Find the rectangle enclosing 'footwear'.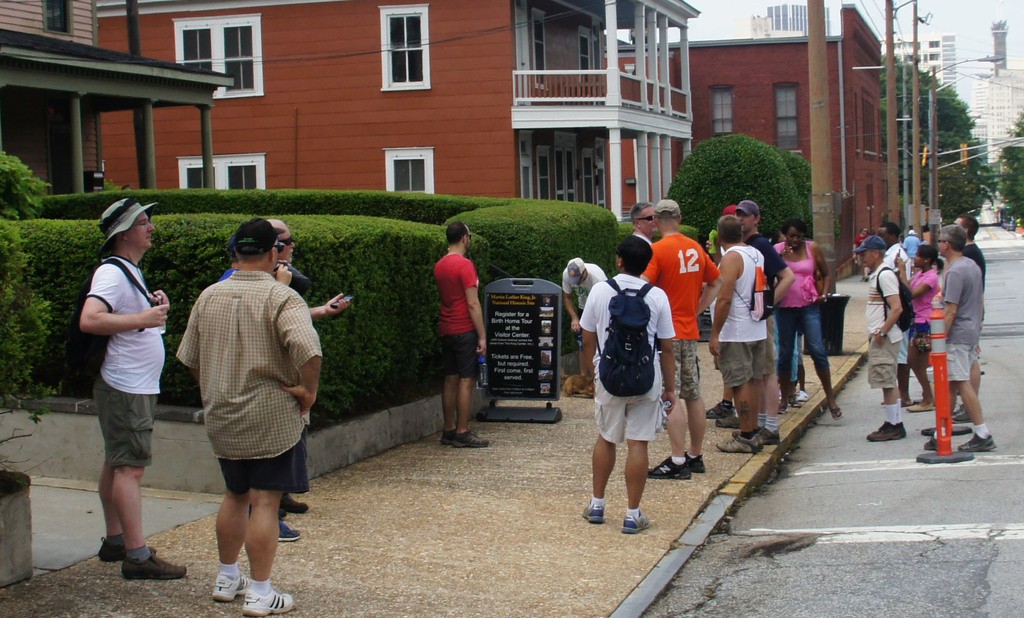
BBox(279, 522, 300, 542).
